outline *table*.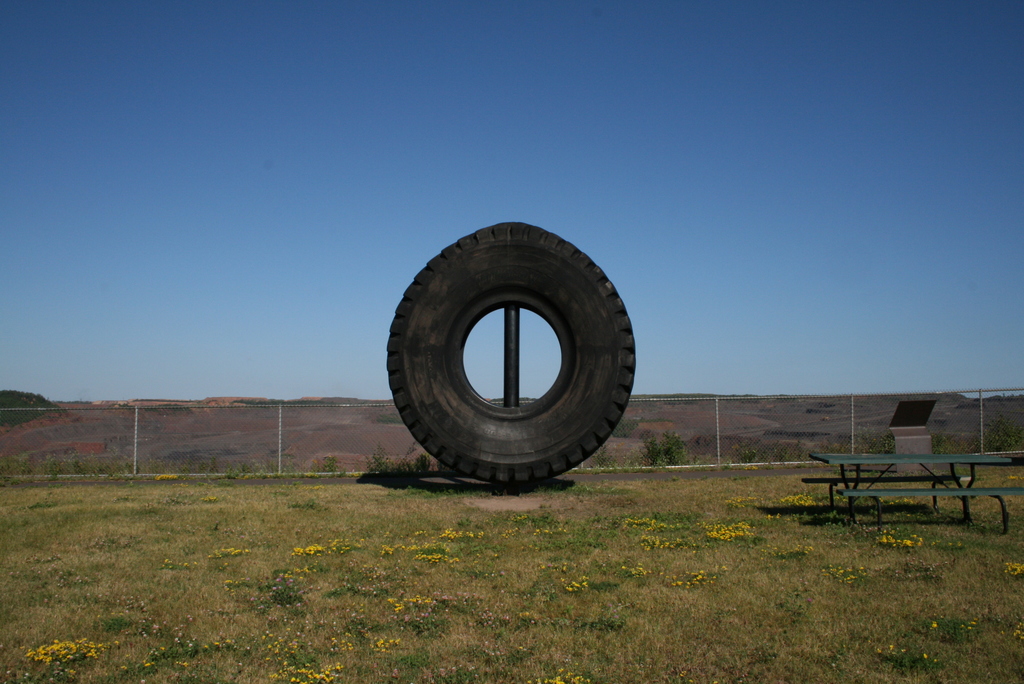
Outline: rect(810, 450, 1019, 516).
